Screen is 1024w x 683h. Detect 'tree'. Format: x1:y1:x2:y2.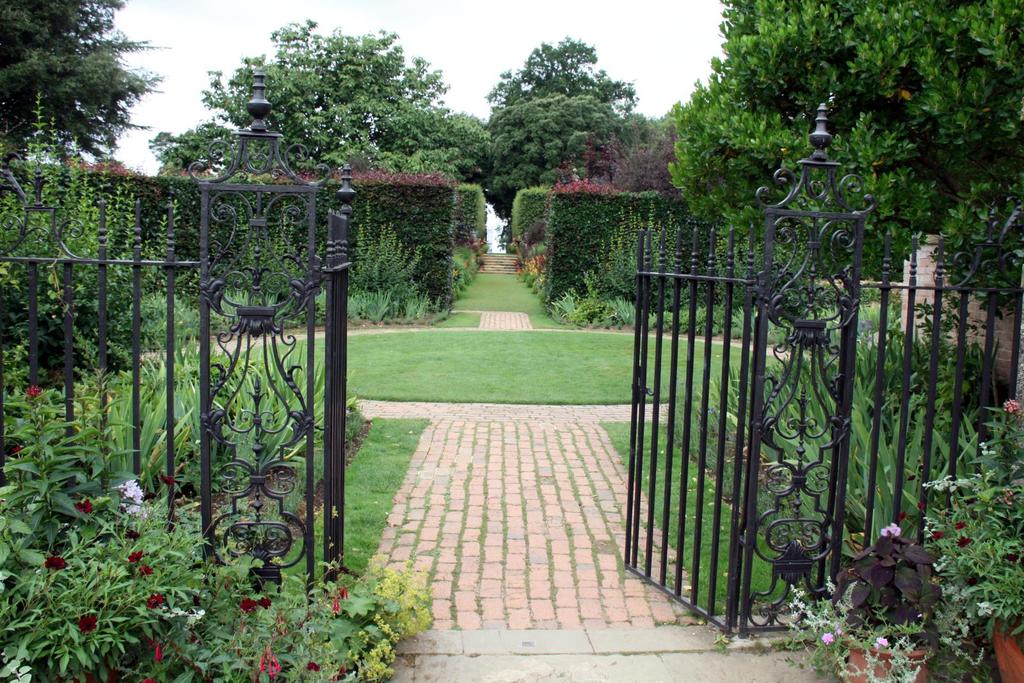
661:0:1023:313.
